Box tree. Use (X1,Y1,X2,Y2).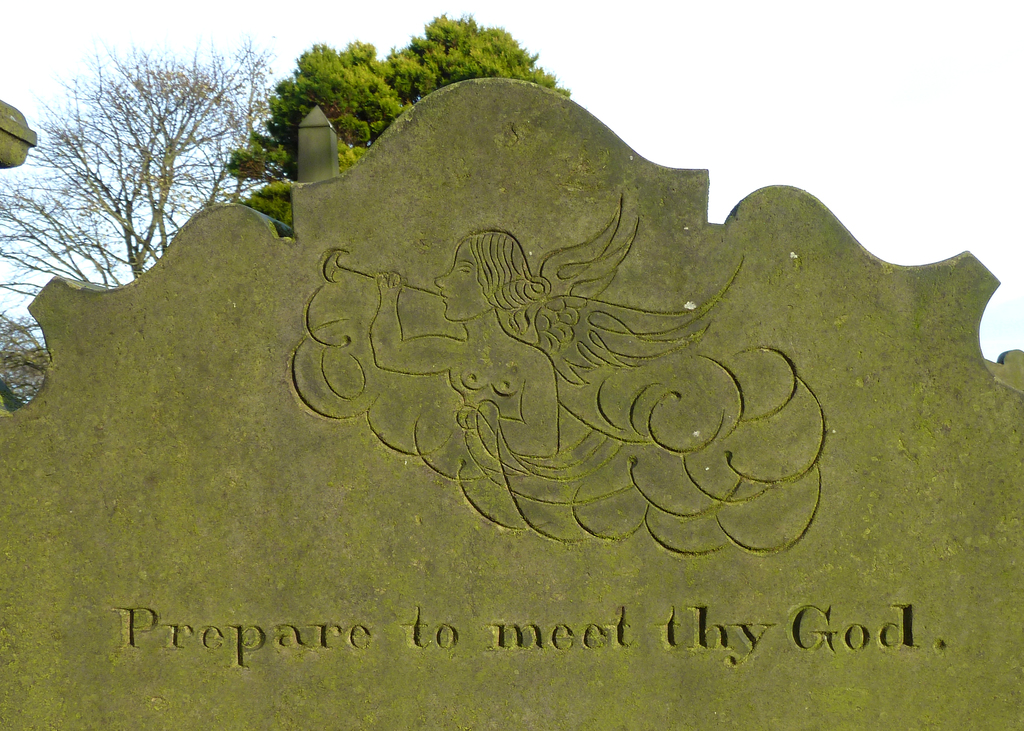
(0,29,277,406).
